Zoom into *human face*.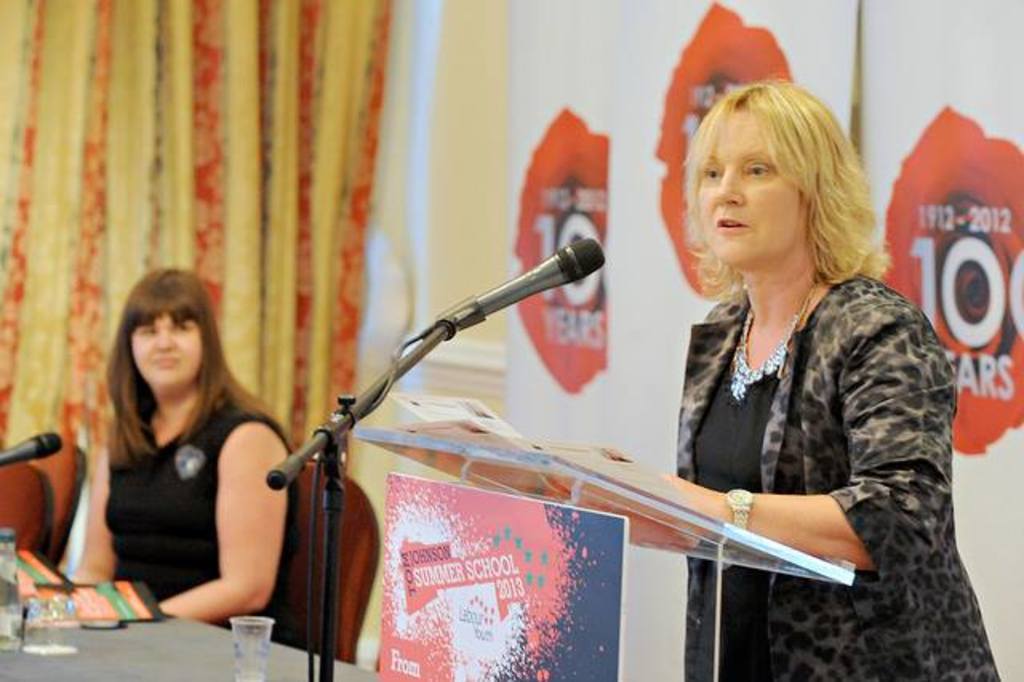
Zoom target: Rect(698, 107, 810, 267).
